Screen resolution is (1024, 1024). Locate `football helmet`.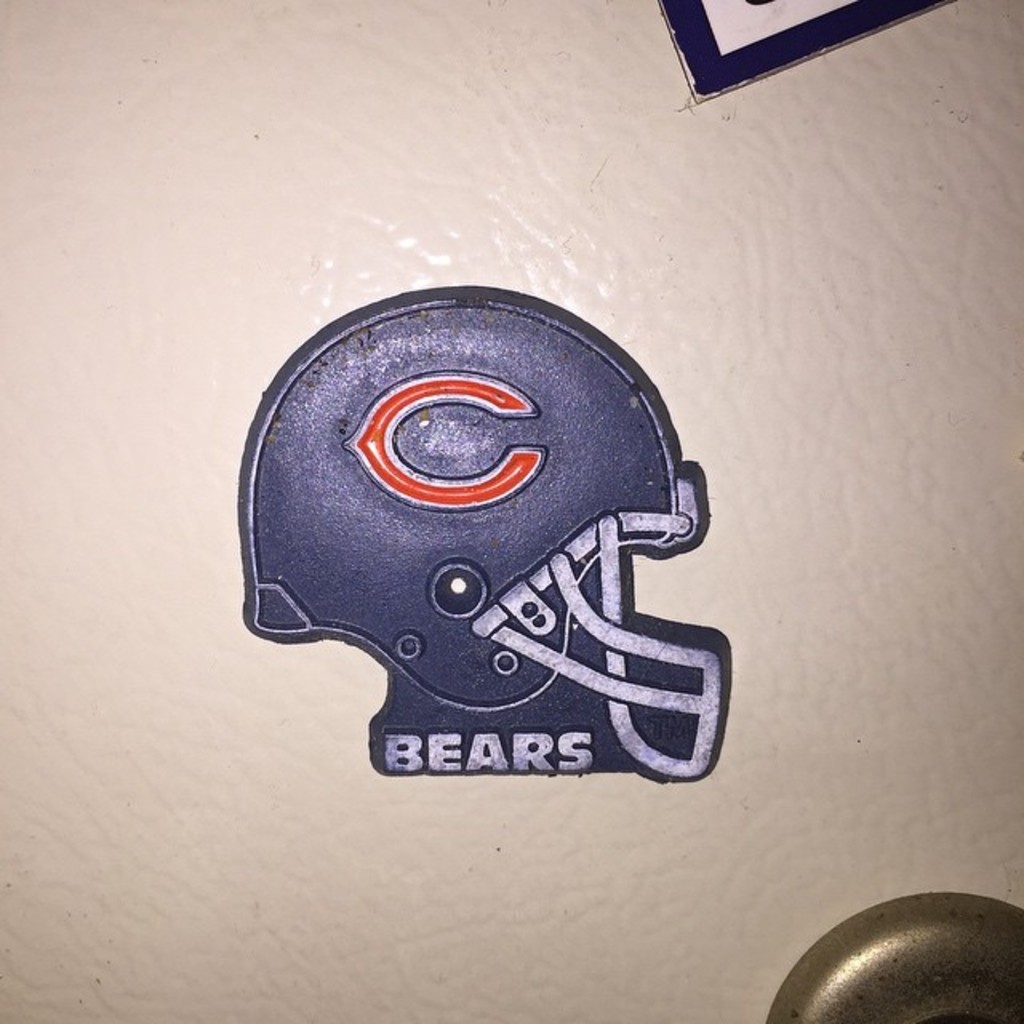
(x1=237, y1=272, x2=723, y2=784).
